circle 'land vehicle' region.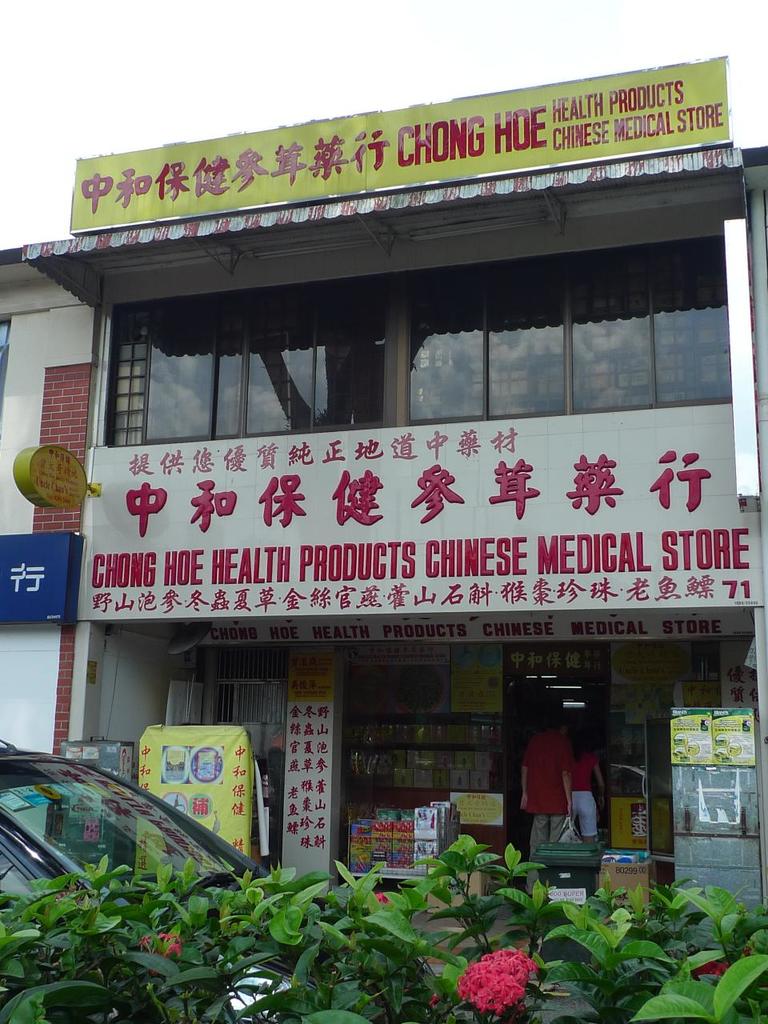
Region: box=[0, 725, 440, 1023].
